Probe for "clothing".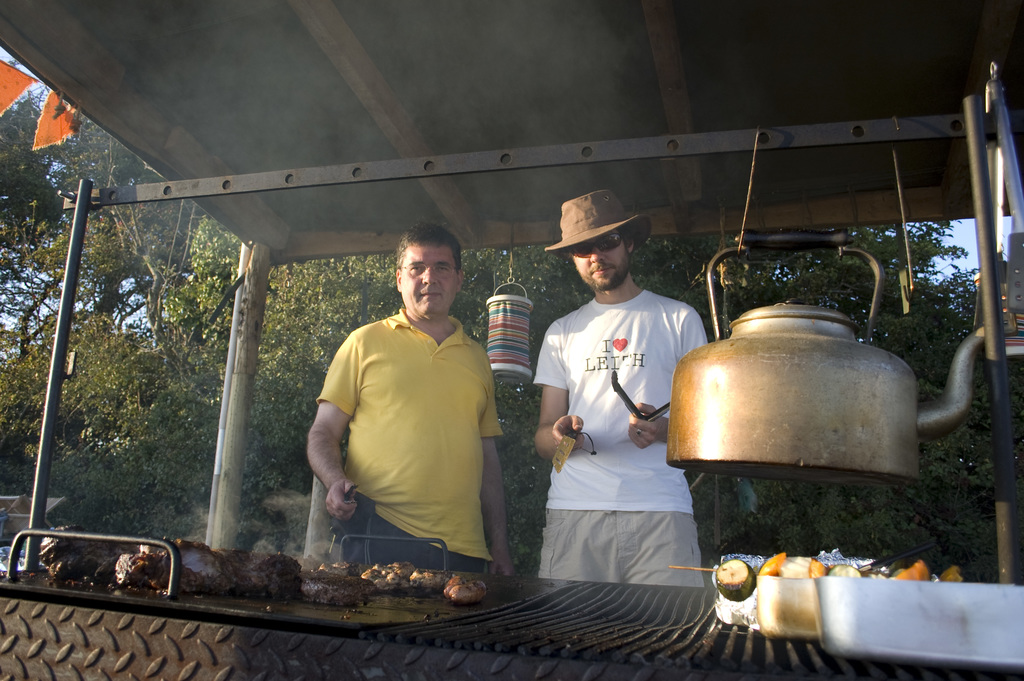
Probe result: {"x1": 530, "y1": 286, "x2": 708, "y2": 587}.
